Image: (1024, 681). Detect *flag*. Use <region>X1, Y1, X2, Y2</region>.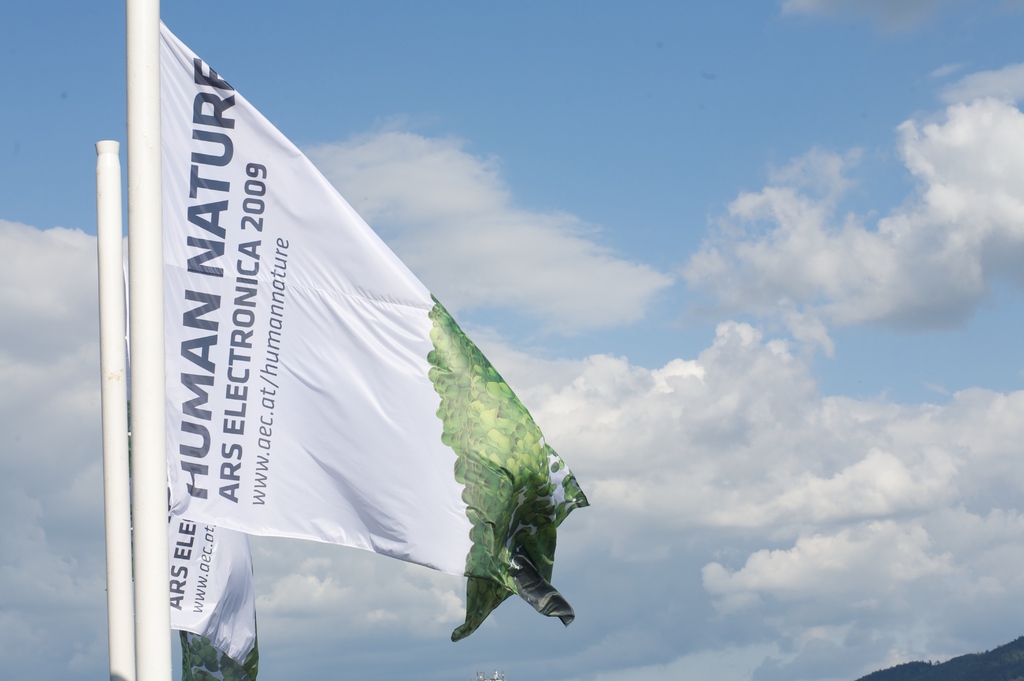
<region>79, 32, 606, 643</region>.
